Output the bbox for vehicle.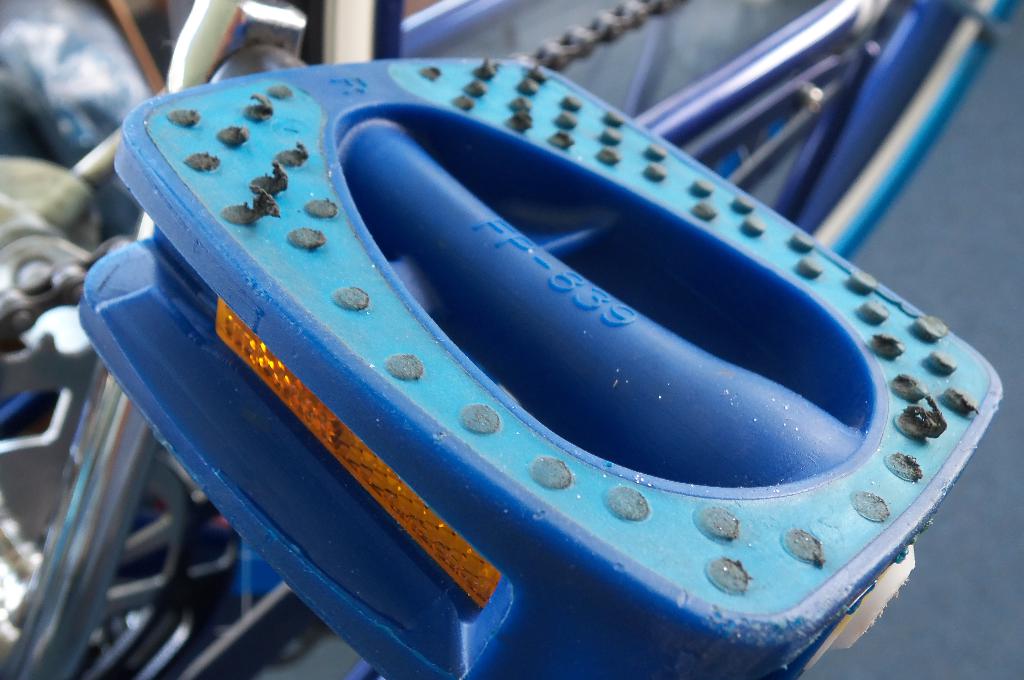
{"left": 58, "top": 0, "right": 1023, "bottom": 679}.
